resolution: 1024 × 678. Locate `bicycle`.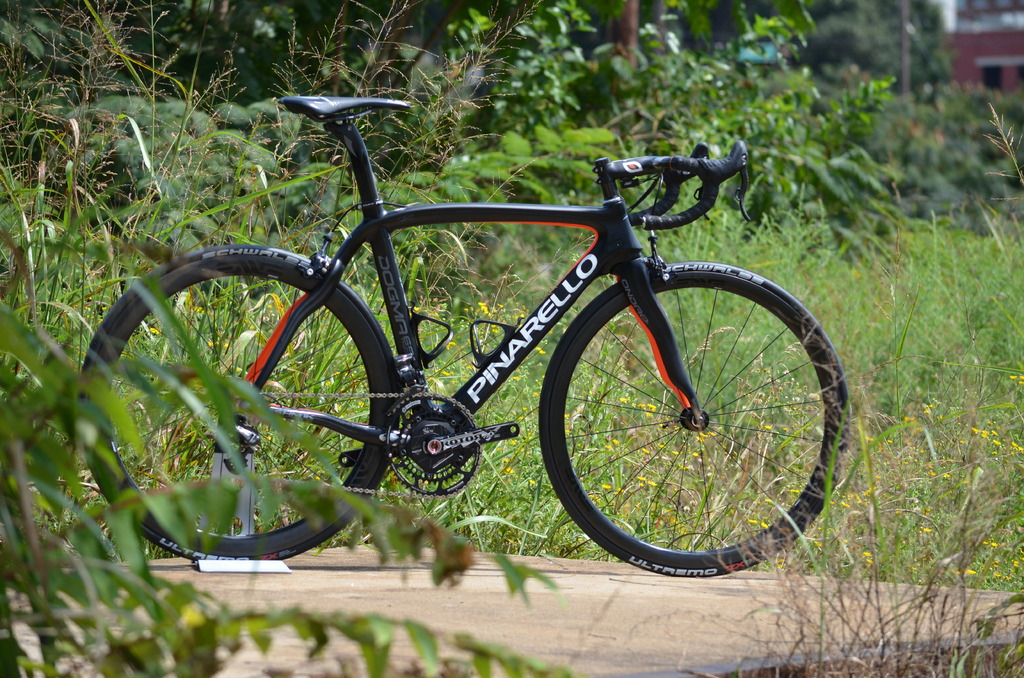
locate(85, 95, 849, 576).
